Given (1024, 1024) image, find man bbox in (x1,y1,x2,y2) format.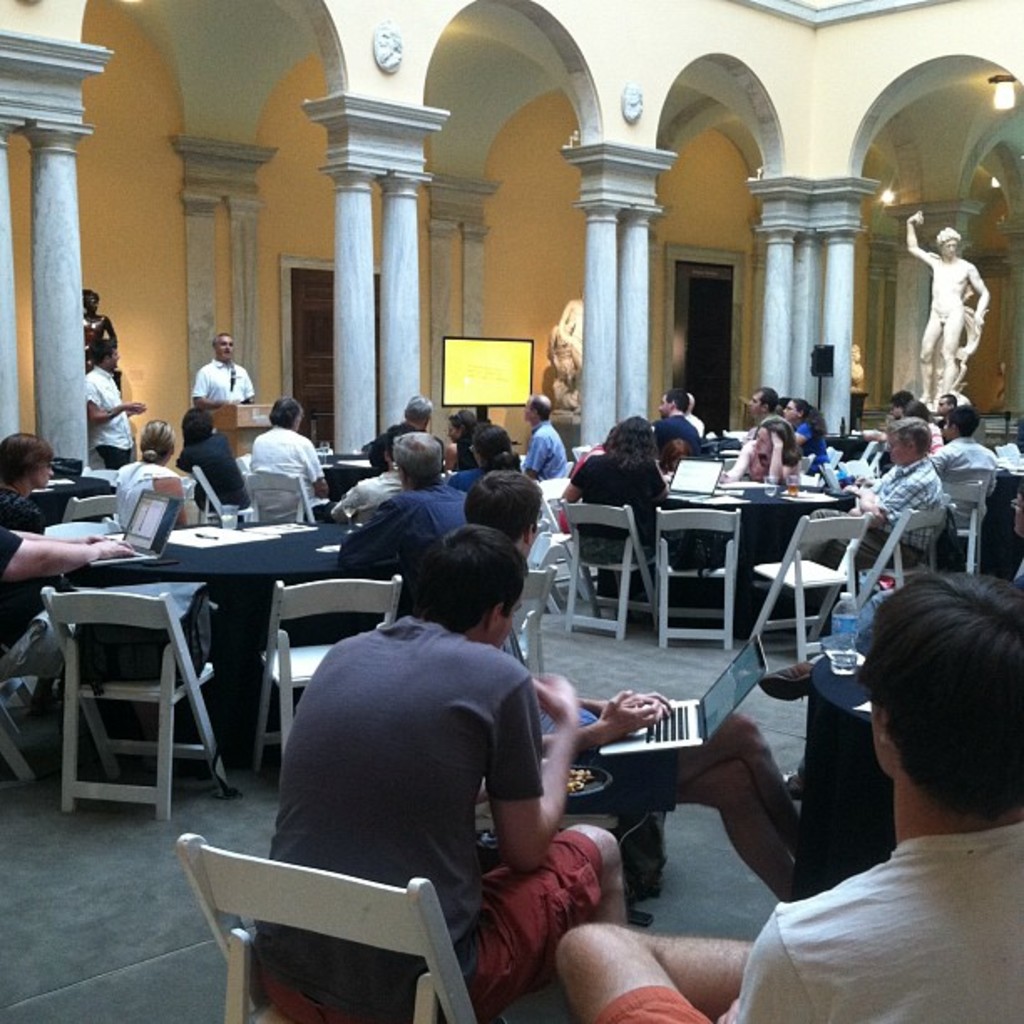
(550,574,1022,1022).
